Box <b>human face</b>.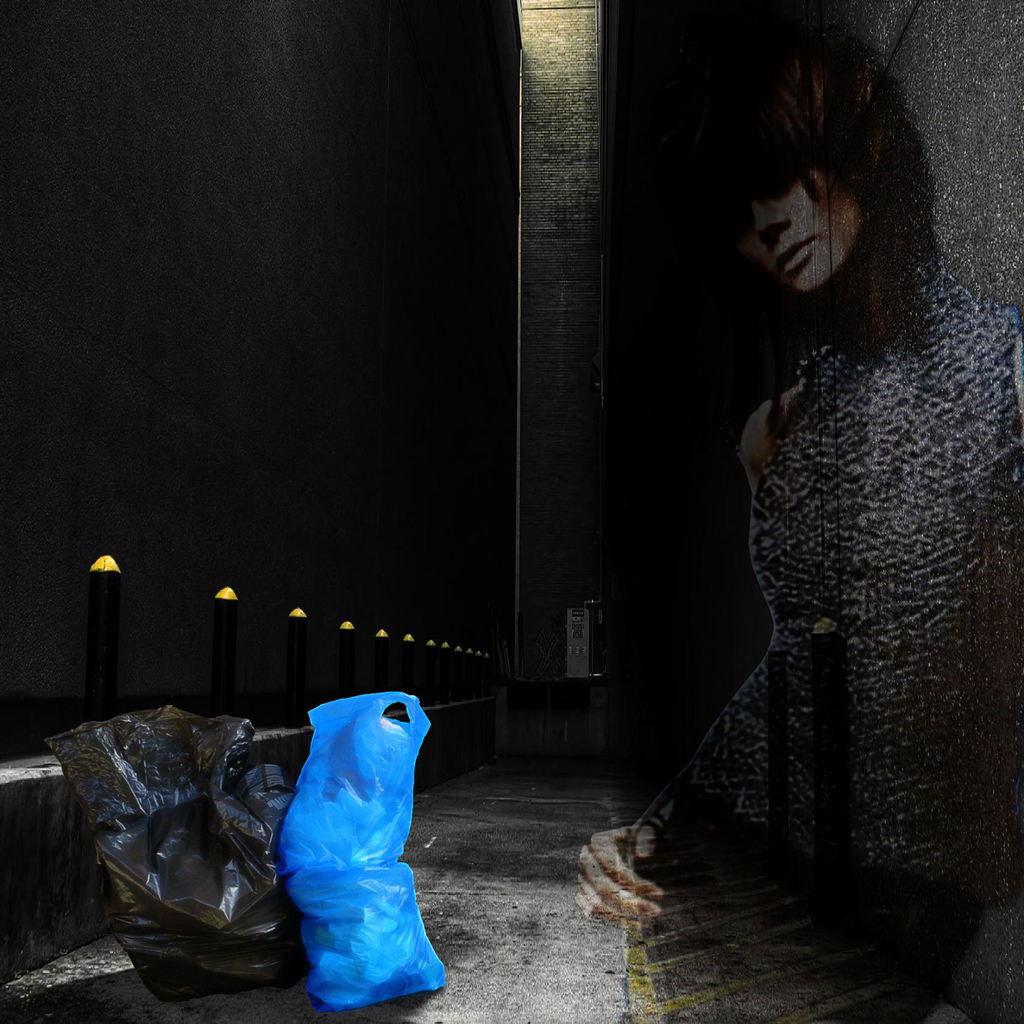
bbox(728, 168, 858, 292).
